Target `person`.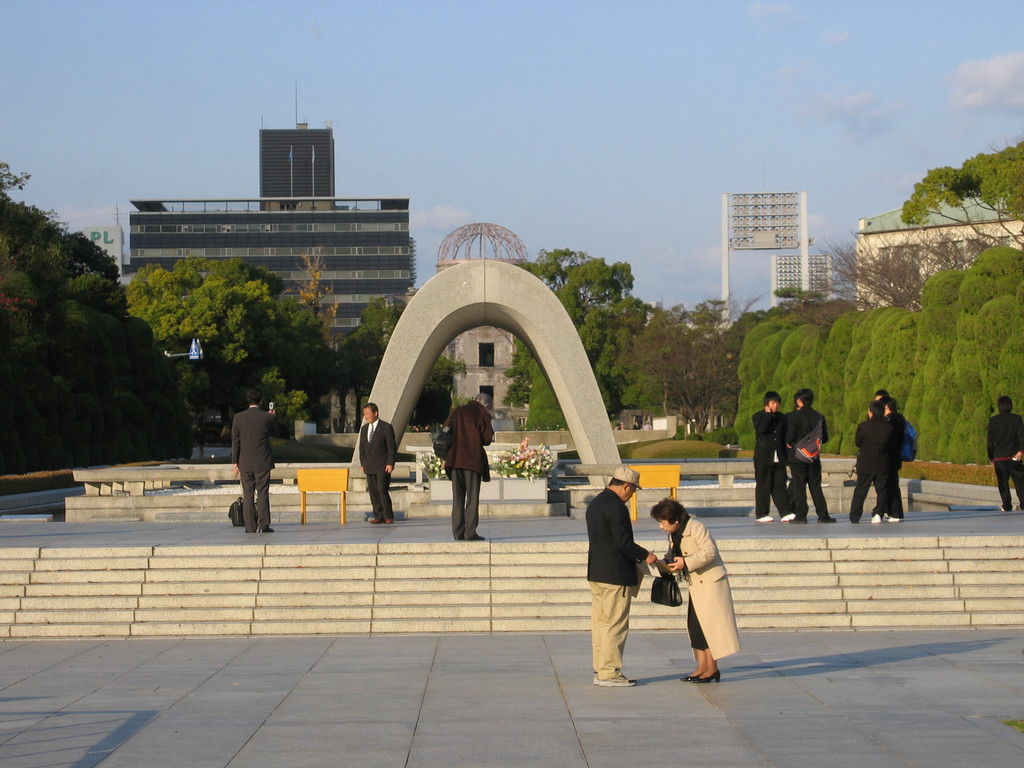
Target region: pyautogui.locateOnScreen(988, 393, 1023, 521).
